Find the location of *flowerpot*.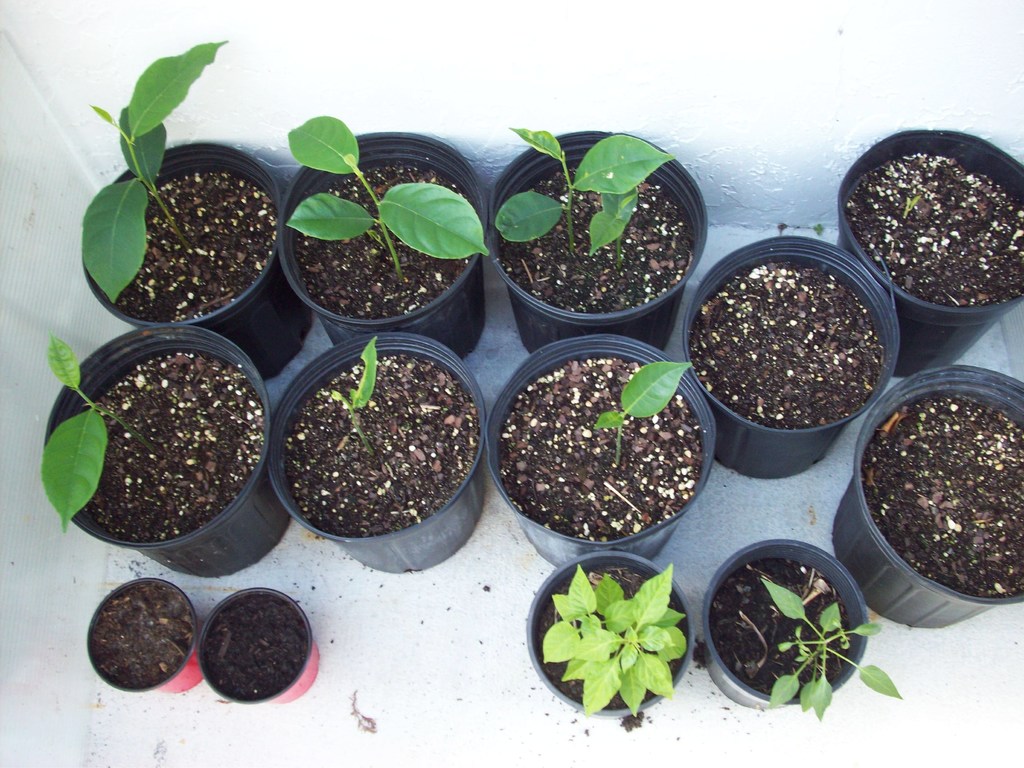
Location: 42, 326, 290, 582.
